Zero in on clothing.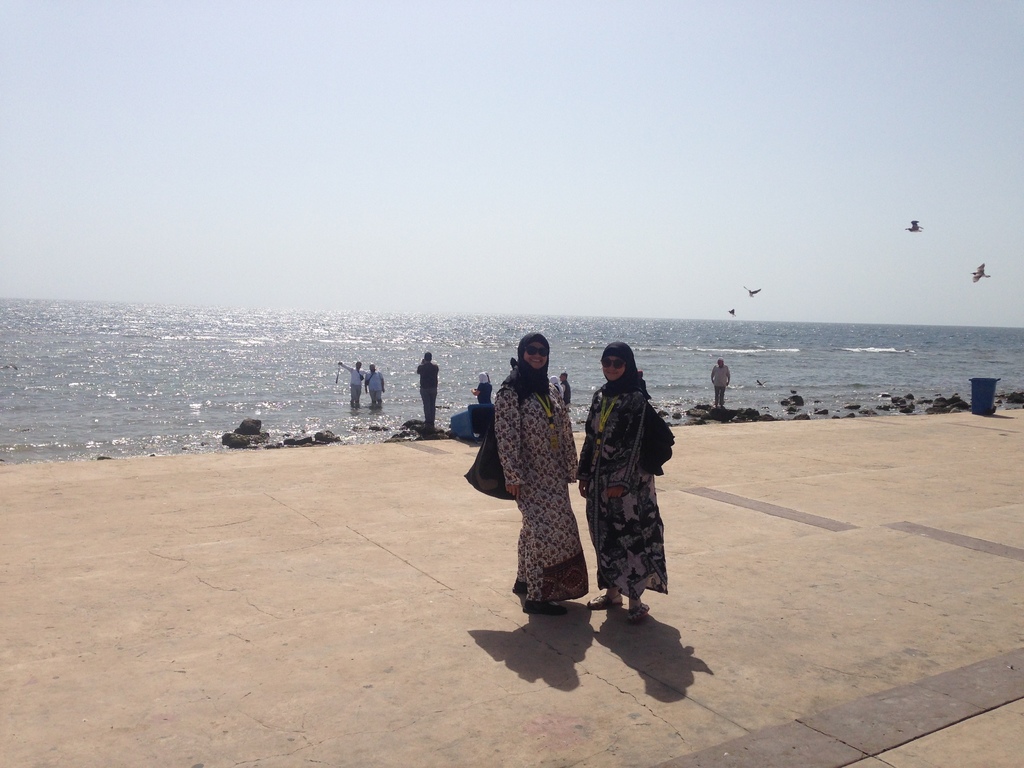
Zeroed in: 365:369:385:405.
